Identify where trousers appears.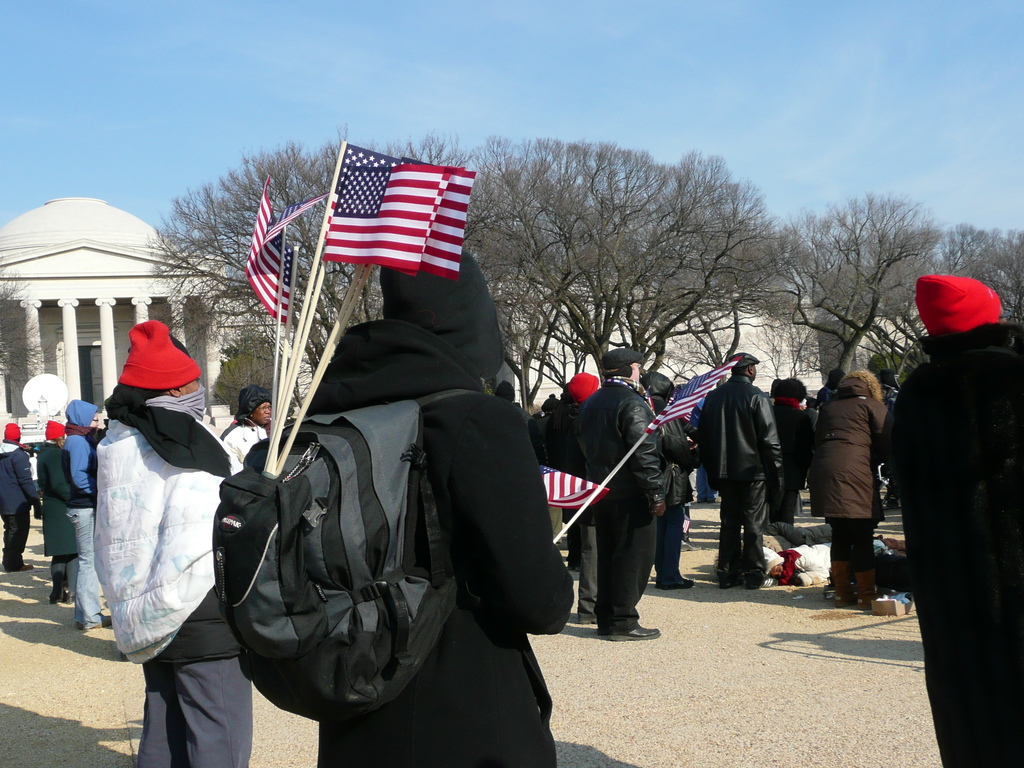
Appears at [left=663, top=502, right=684, bottom=576].
